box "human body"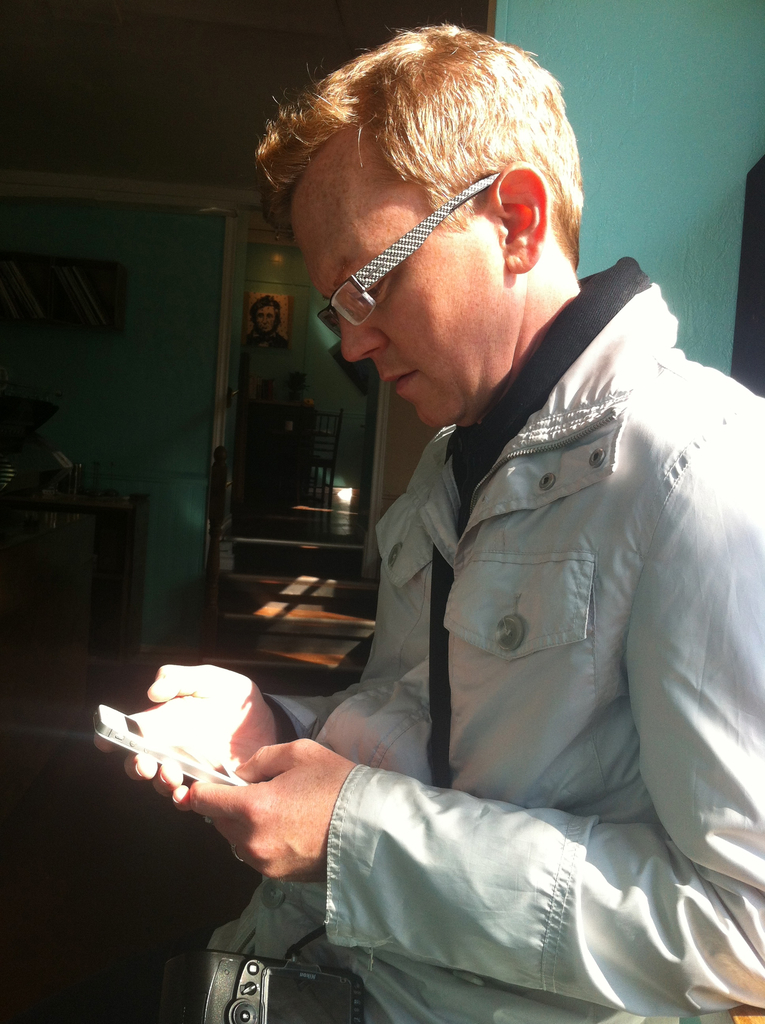
<bbox>237, 131, 745, 1023</bbox>
